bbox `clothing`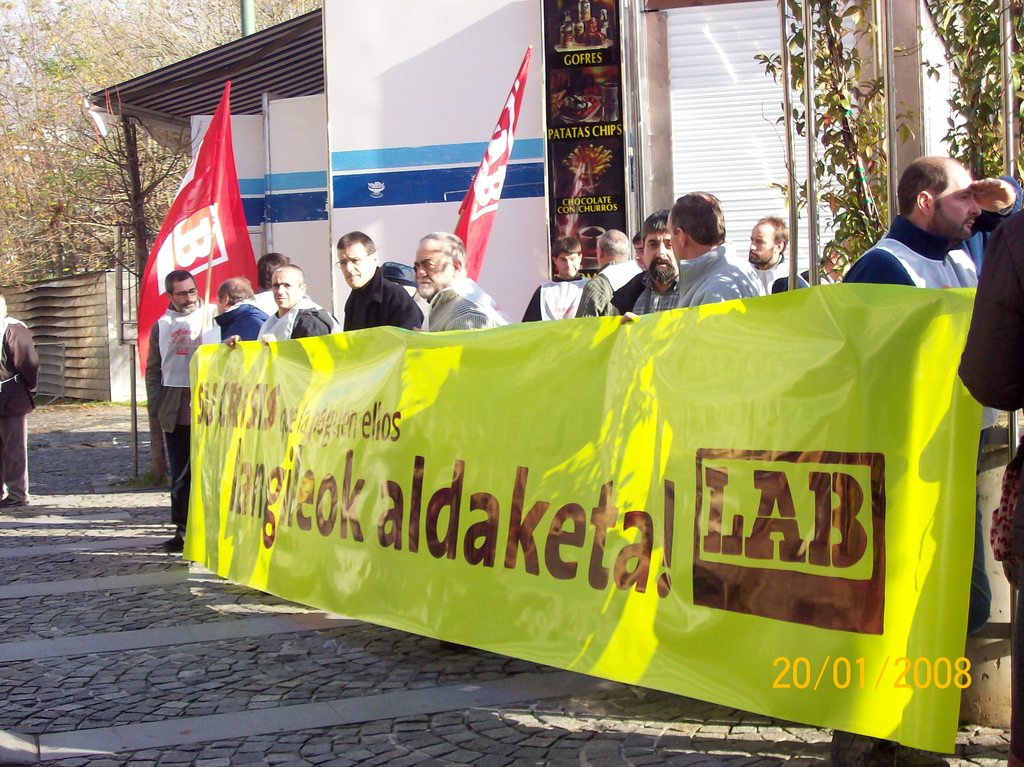
737:259:782:288
